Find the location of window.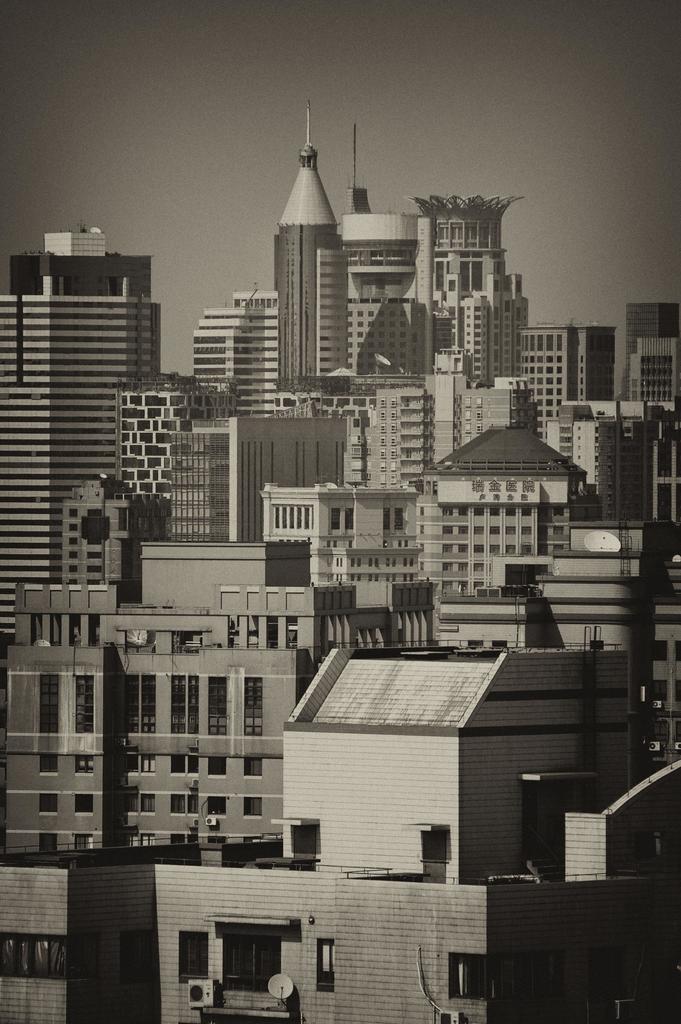
Location: rect(268, 816, 319, 854).
